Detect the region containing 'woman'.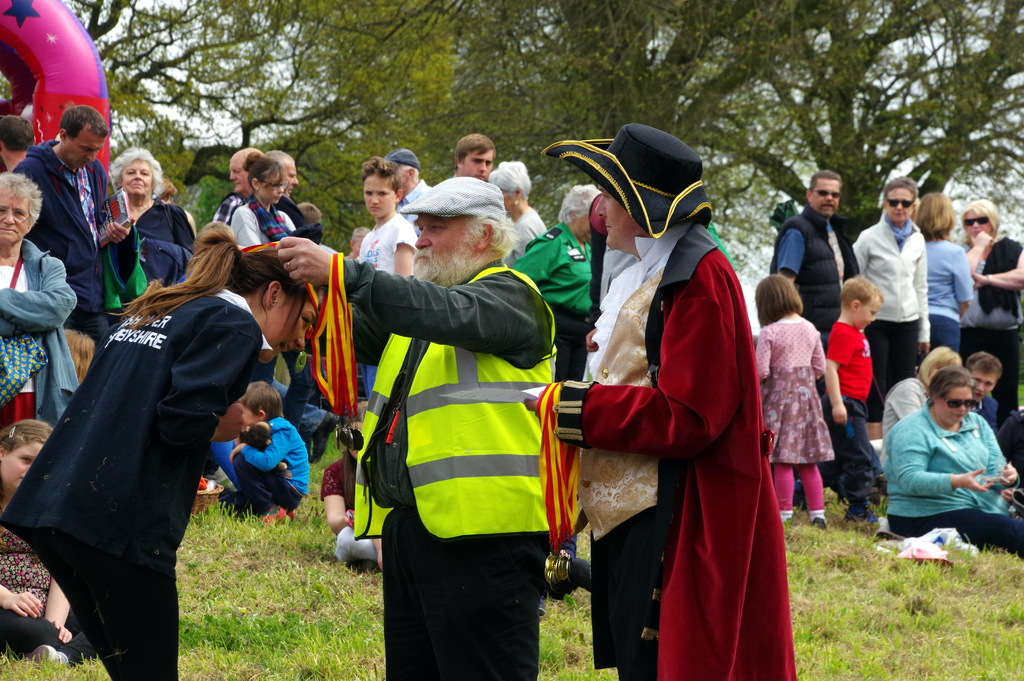
l=4, t=240, r=332, b=680.
